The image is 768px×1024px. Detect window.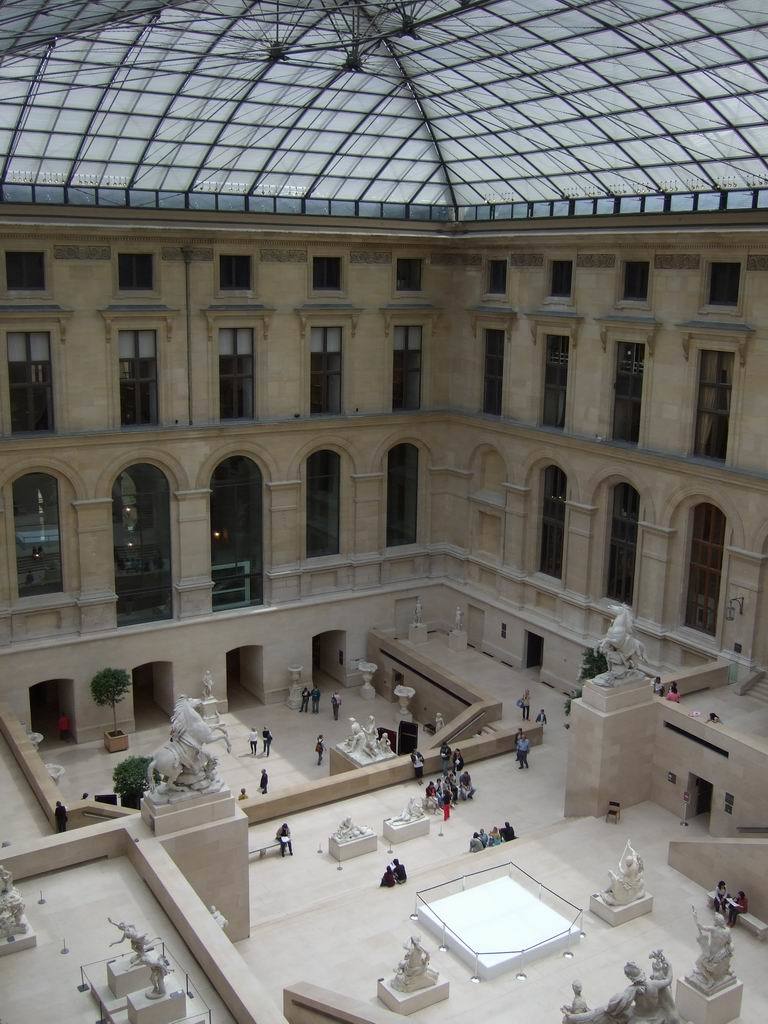
Detection: [x1=310, y1=327, x2=341, y2=419].
